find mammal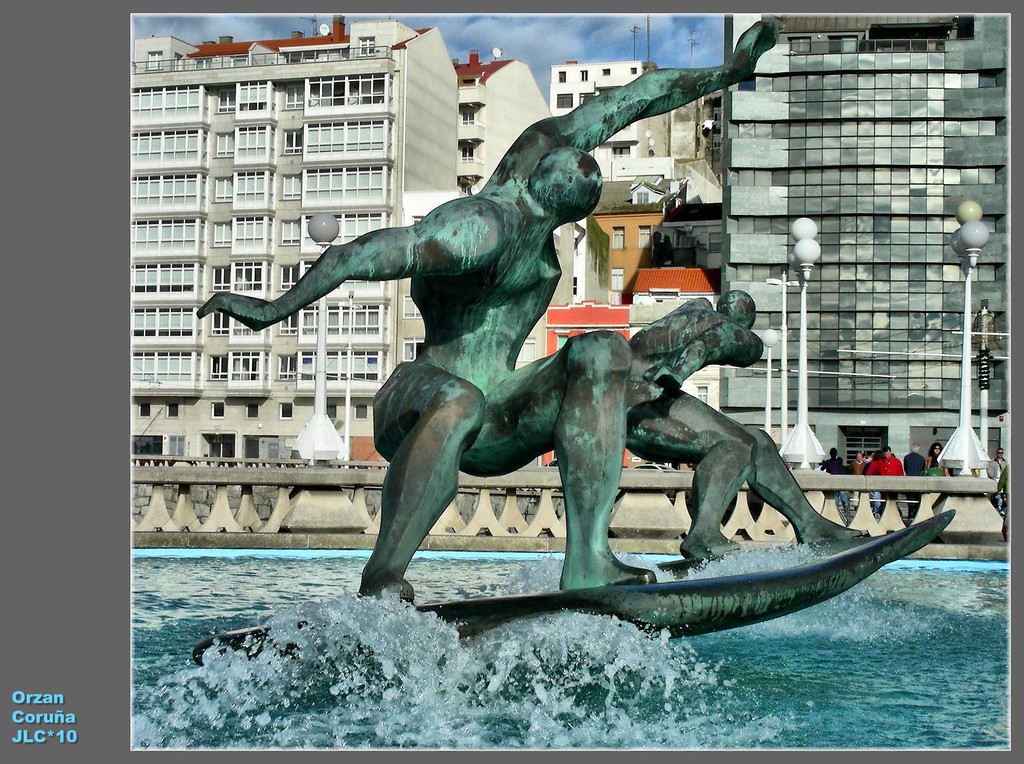
(925, 443, 955, 480)
